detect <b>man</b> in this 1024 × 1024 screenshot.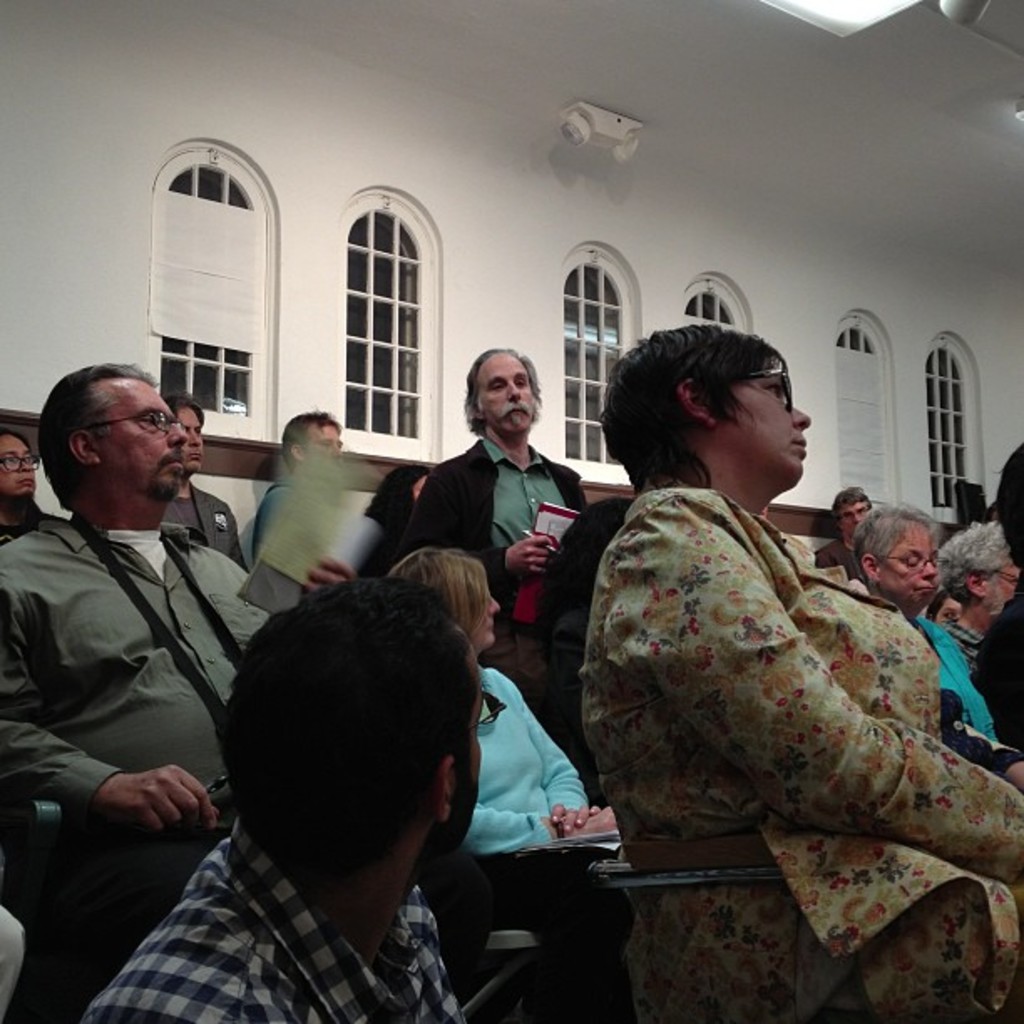
Detection: box(413, 348, 591, 730).
